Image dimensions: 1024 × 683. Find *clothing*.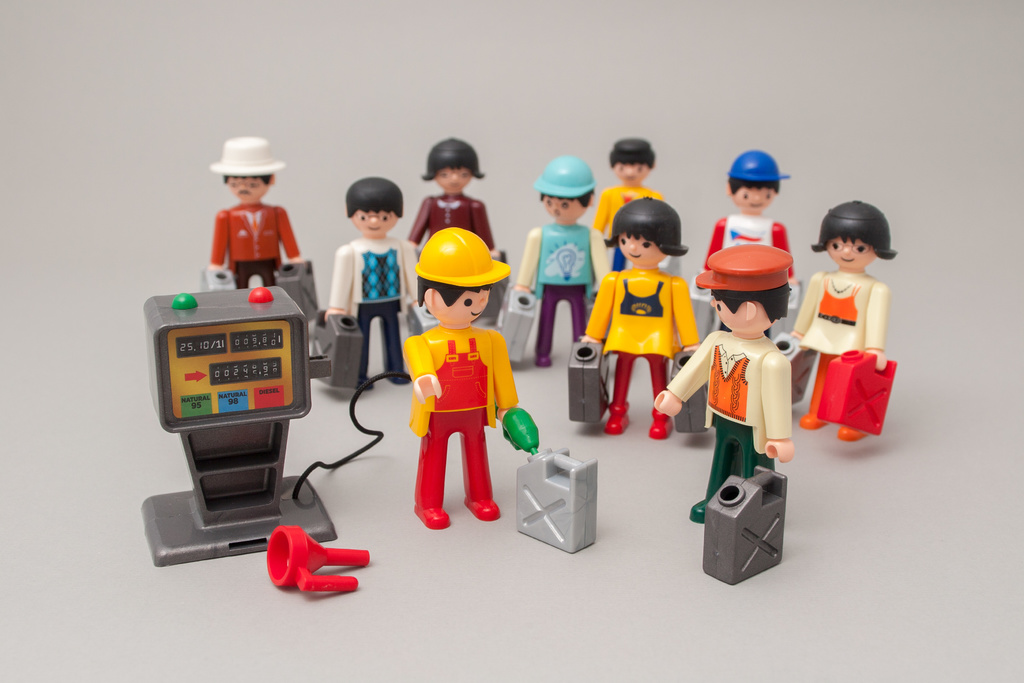
788 264 892 431.
